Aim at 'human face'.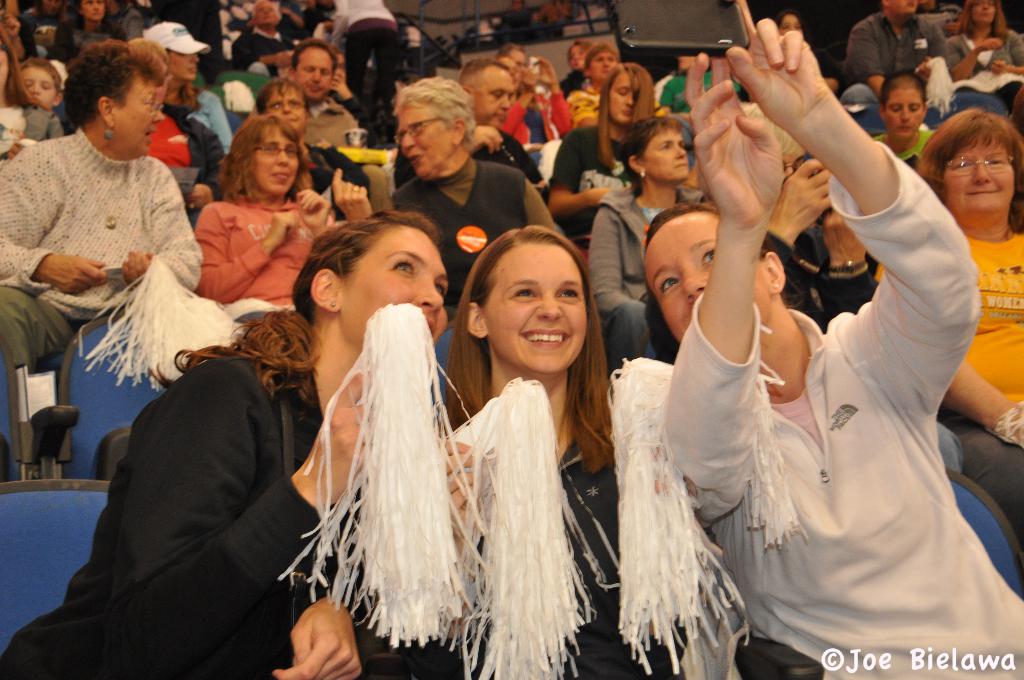
Aimed at [left=270, top=89, right=308, bottom=124].
